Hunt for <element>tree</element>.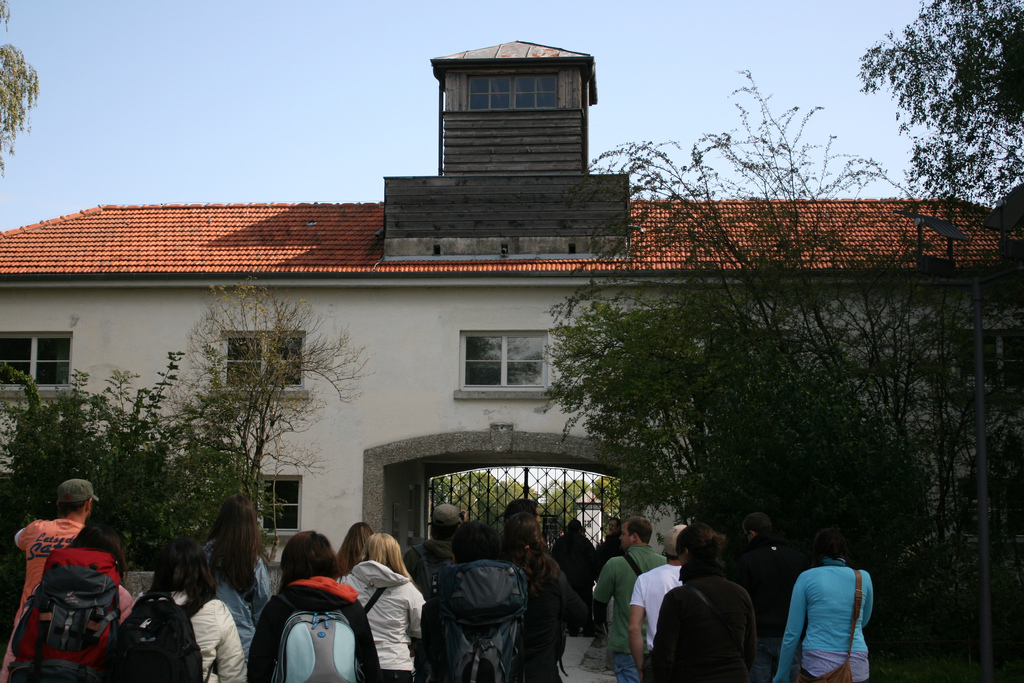
Hunted down at crop(537, 42, 1023, 682).
